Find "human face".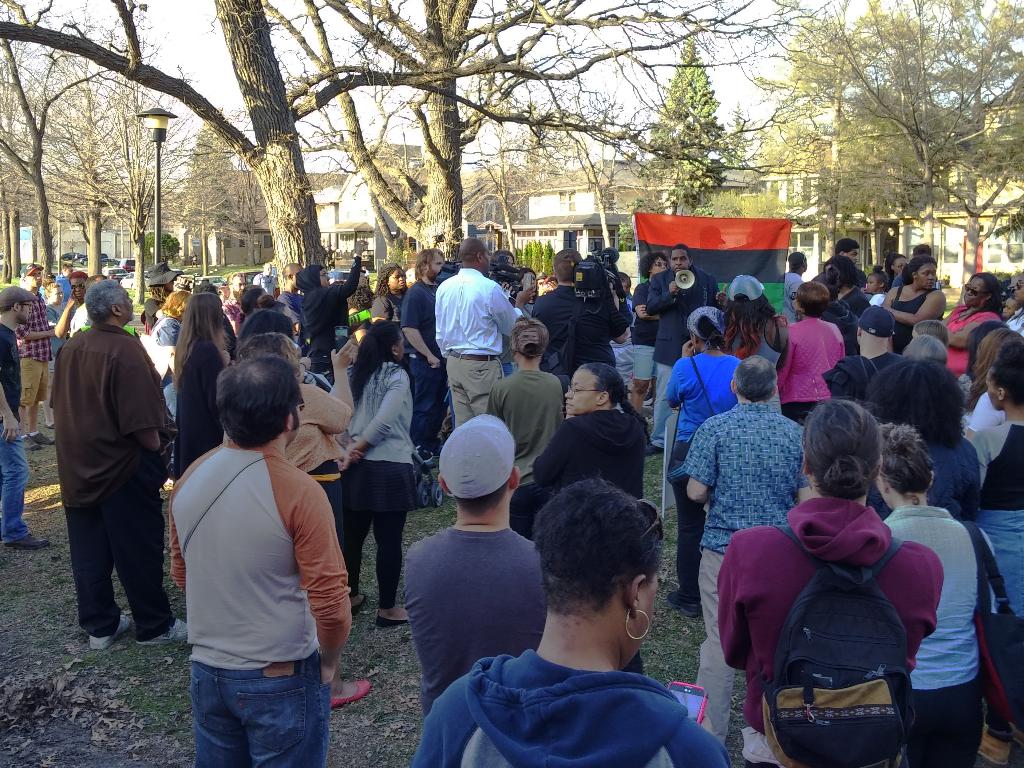
(668, 252, 687, 274).
